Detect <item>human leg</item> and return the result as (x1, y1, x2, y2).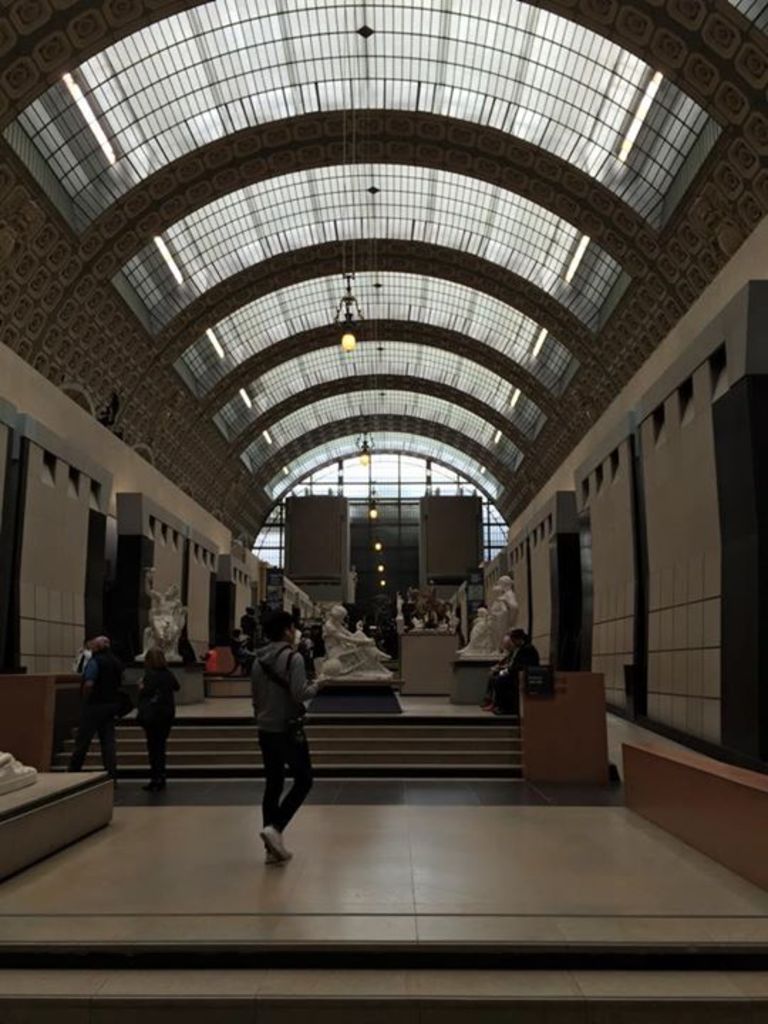
(100, 703, 124, 782).
